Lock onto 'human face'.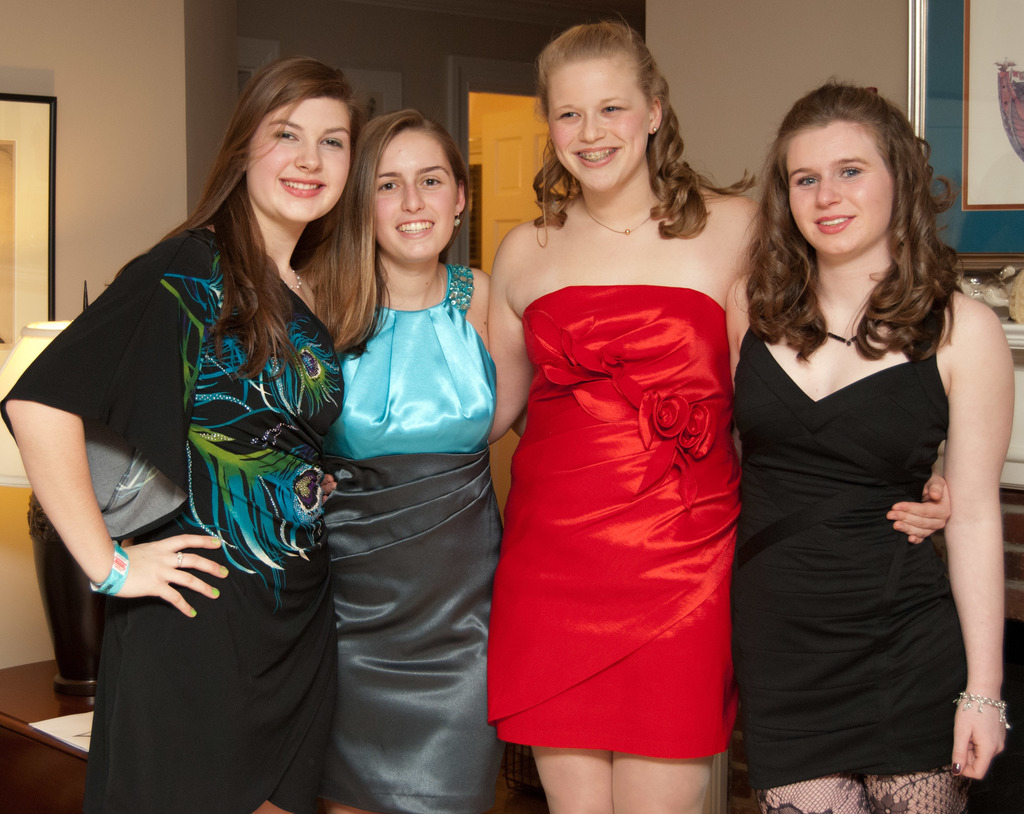
Locked: [left=243, top=99, right=355, bottom=220].
